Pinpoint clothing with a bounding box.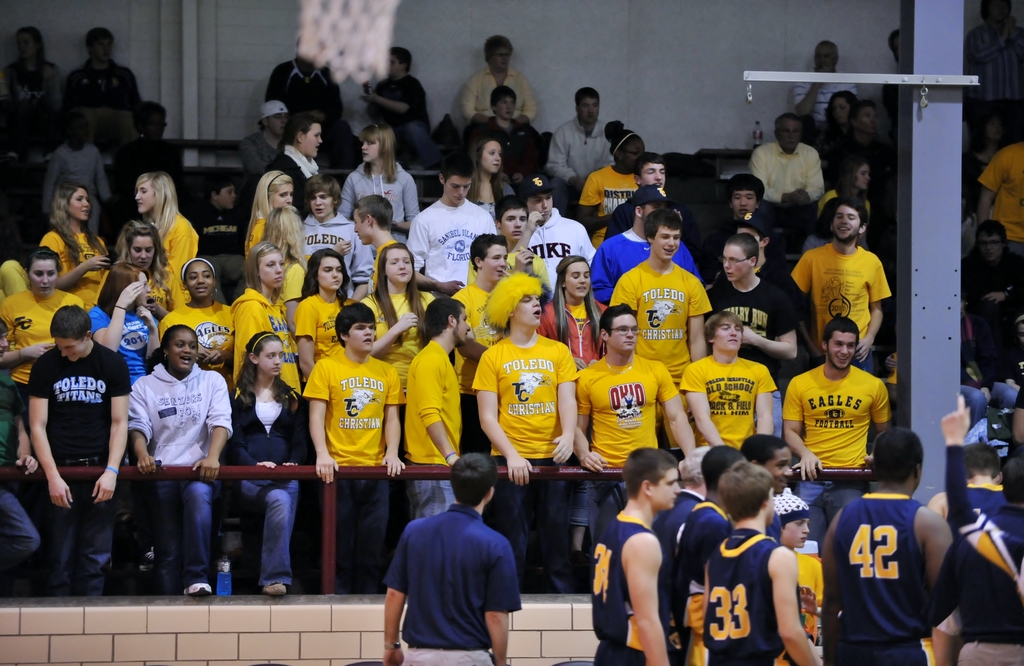
<bbox>379, 505, 516, 665</bbox>.
